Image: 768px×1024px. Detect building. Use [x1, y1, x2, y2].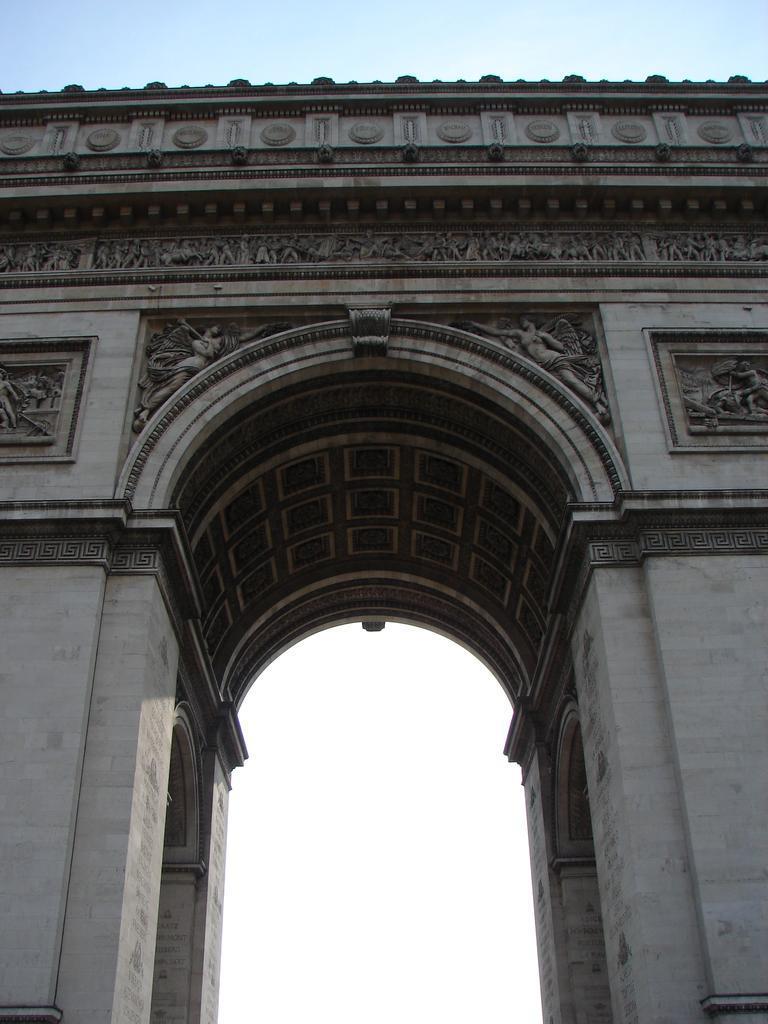
[0, 74, 767, 1021].
